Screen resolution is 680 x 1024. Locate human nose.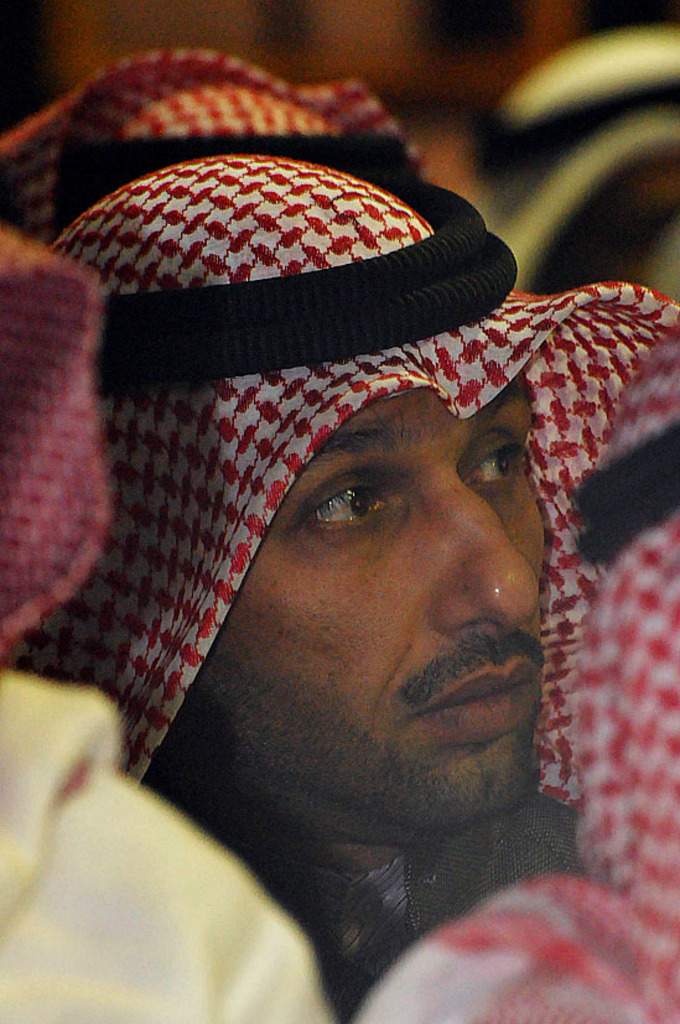
436/487/545/635.
